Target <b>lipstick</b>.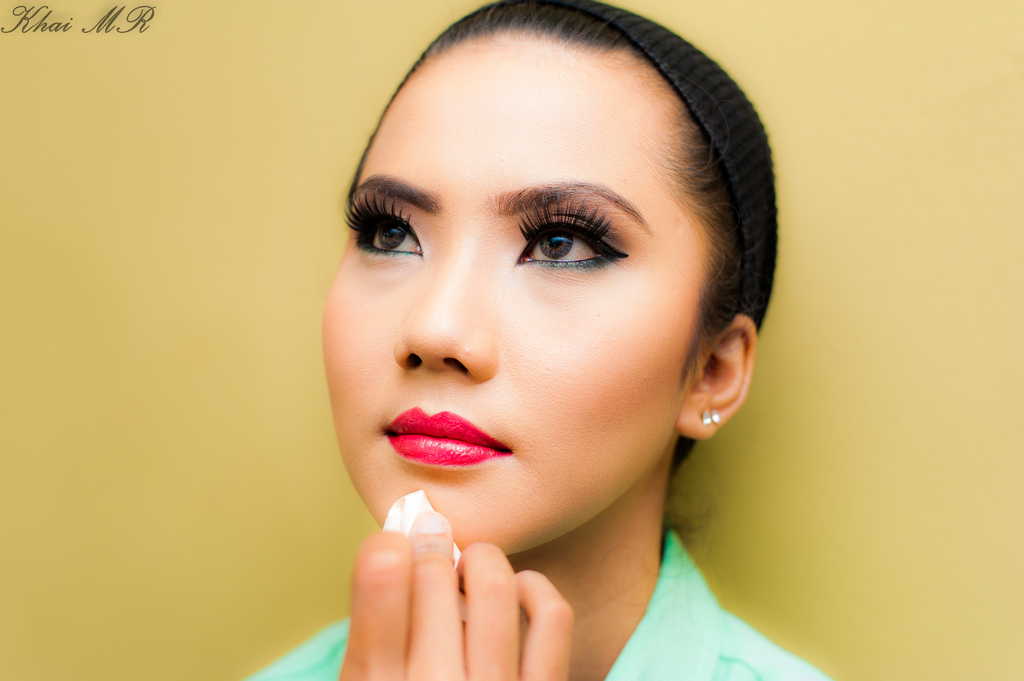
Target region: crop(379, 406, 514, 469).
